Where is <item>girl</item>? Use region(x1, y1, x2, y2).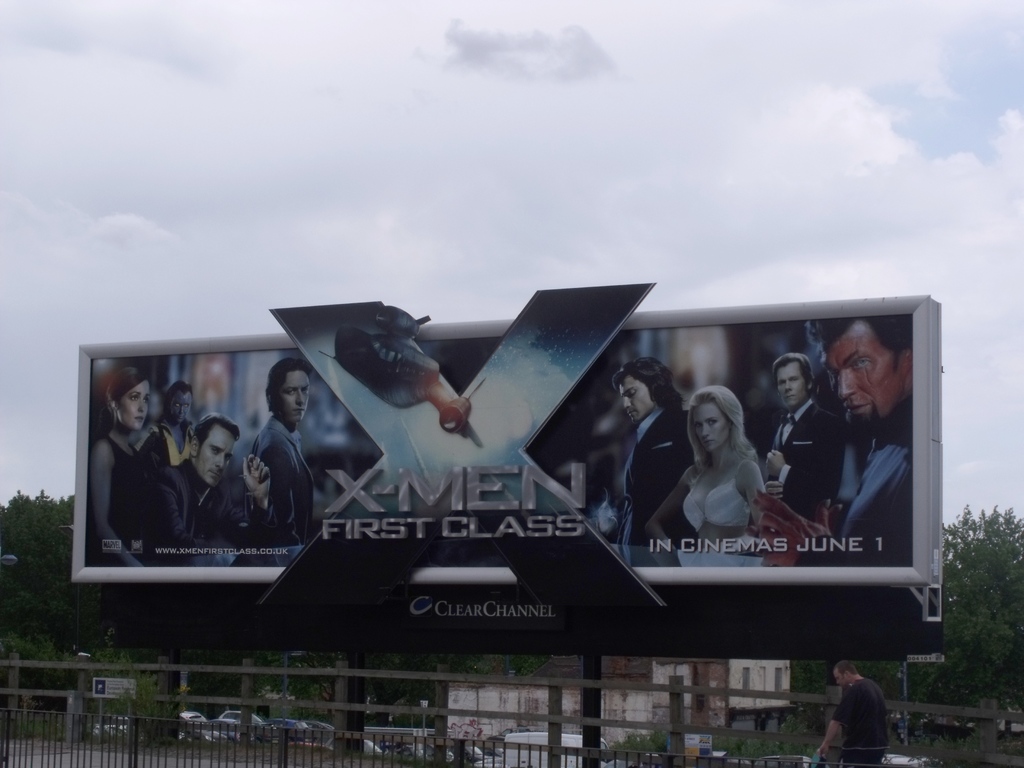
region(89, 371, 168, 572).
